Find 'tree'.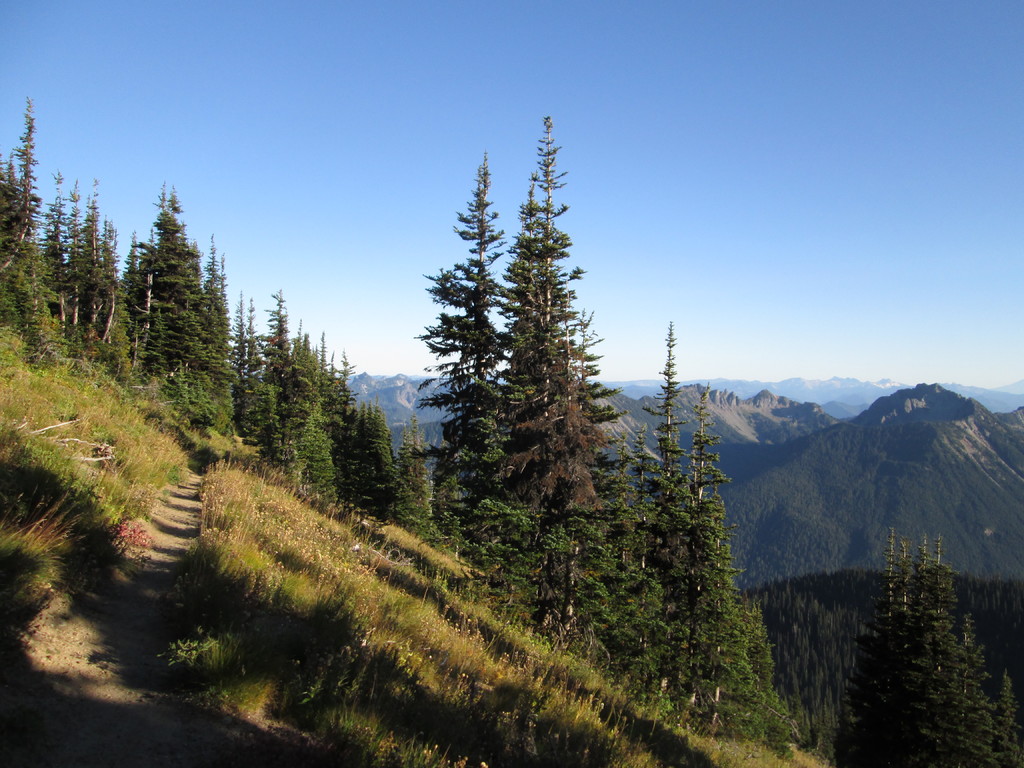
pyautogui.locateOnScreen(180, 232, 234, 421).
